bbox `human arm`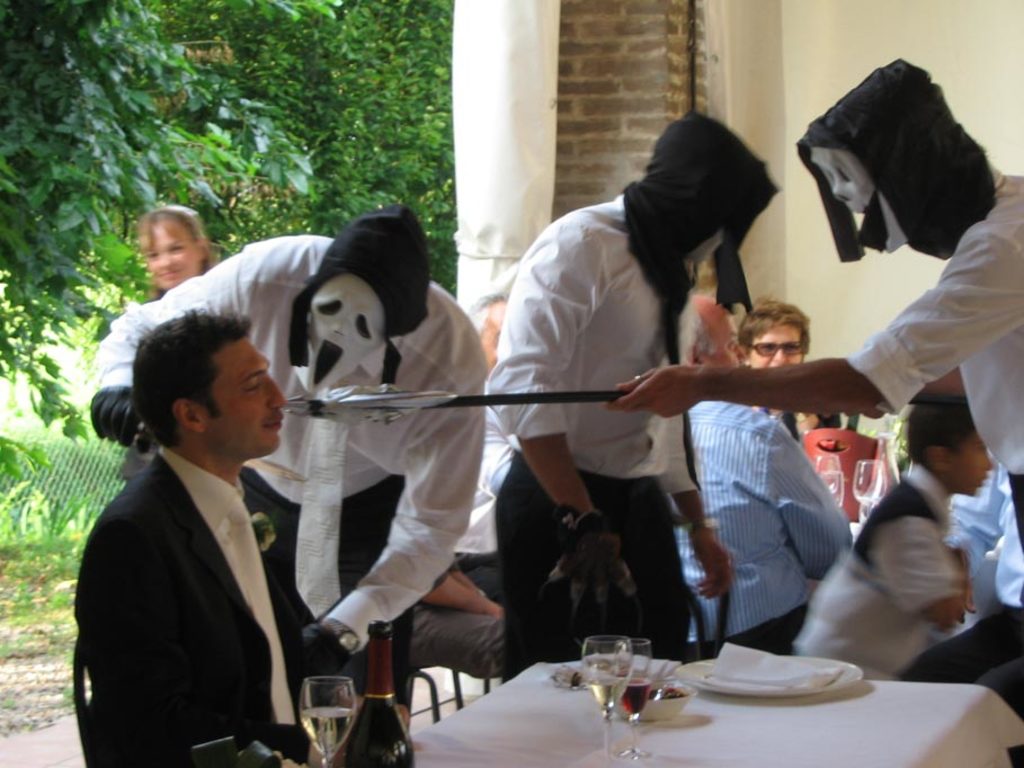
select_region(653, 301, 738, 600)
